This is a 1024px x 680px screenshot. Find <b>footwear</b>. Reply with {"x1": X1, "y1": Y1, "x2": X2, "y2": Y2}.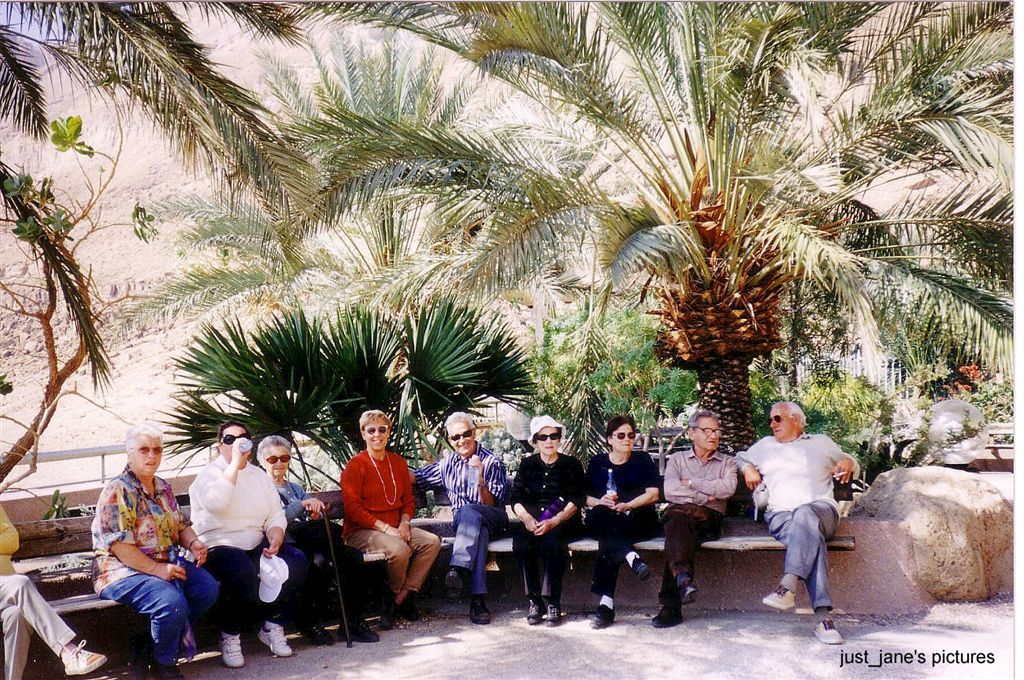
{"x1": 297, "y1": 622, "x2": 337, "y2": 642}.
